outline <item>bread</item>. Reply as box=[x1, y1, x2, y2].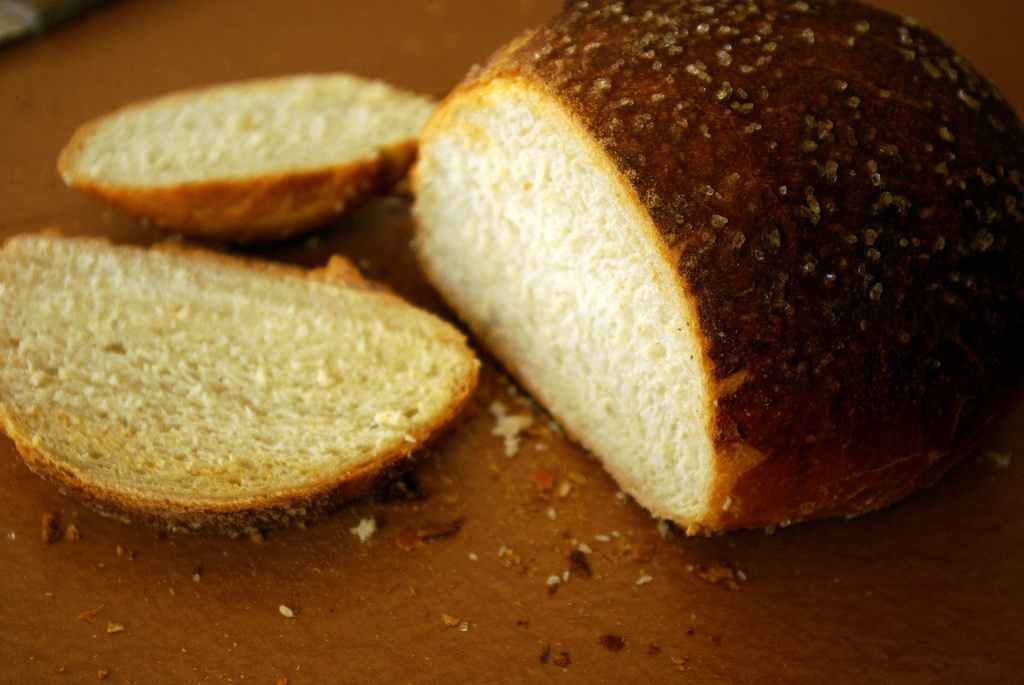
box=[58, 70, 438, 243].
